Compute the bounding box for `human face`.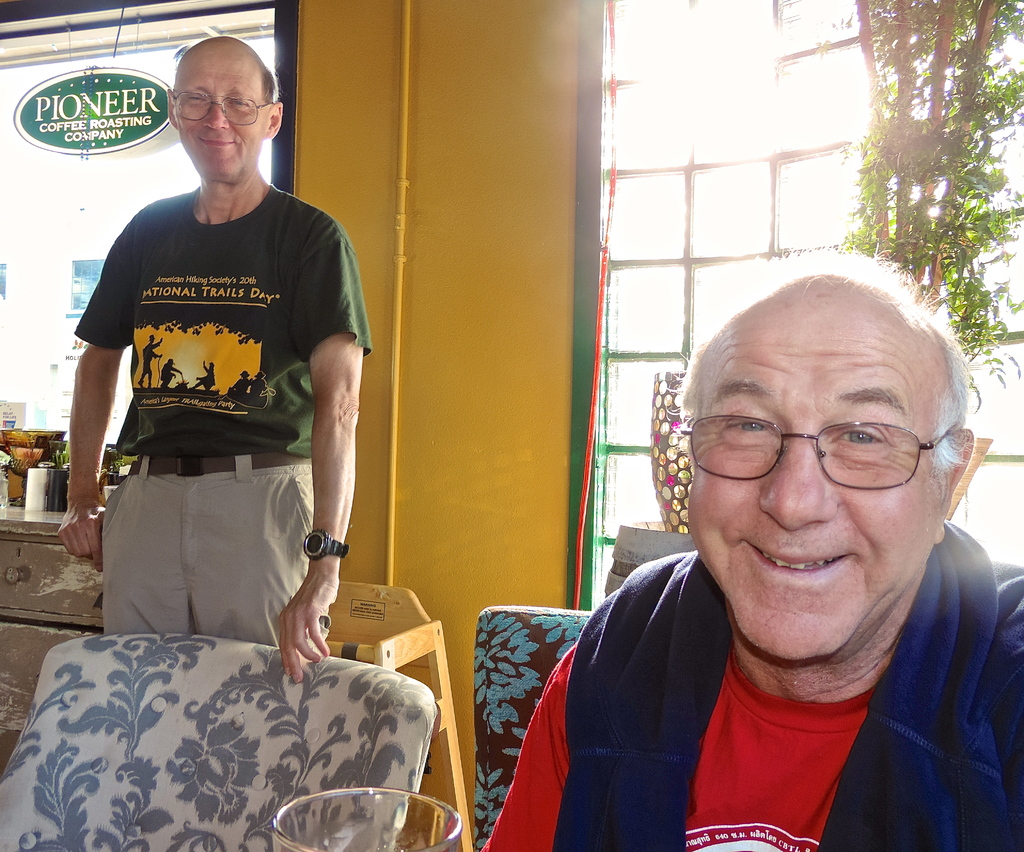
684:305:946:661.
